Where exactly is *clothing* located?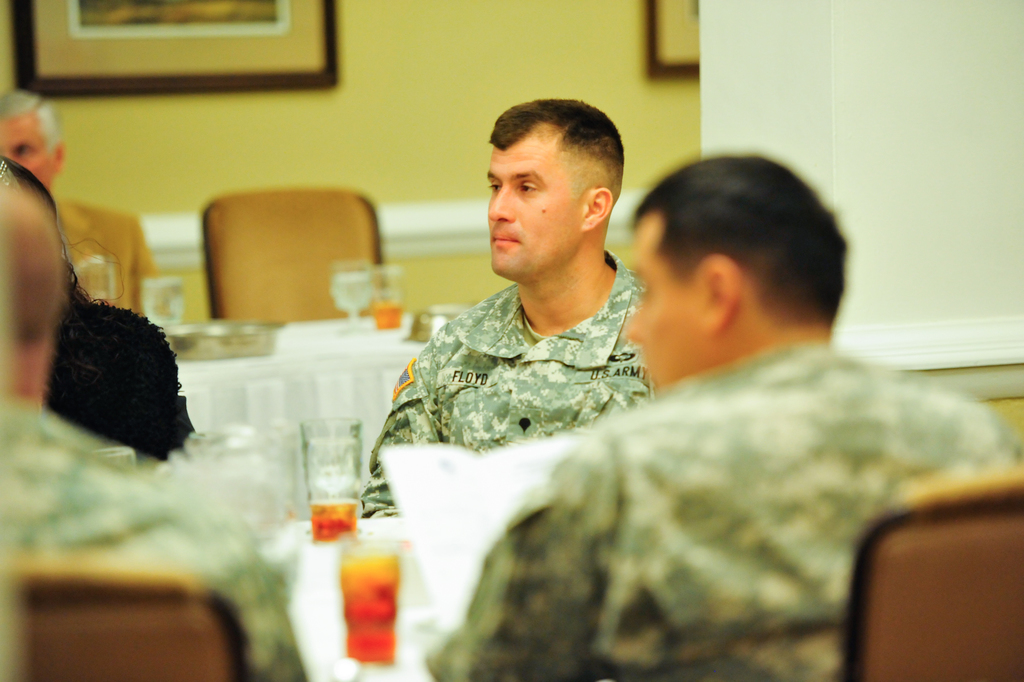
Its bounding box is crop(415, 344, 1021, 681).
